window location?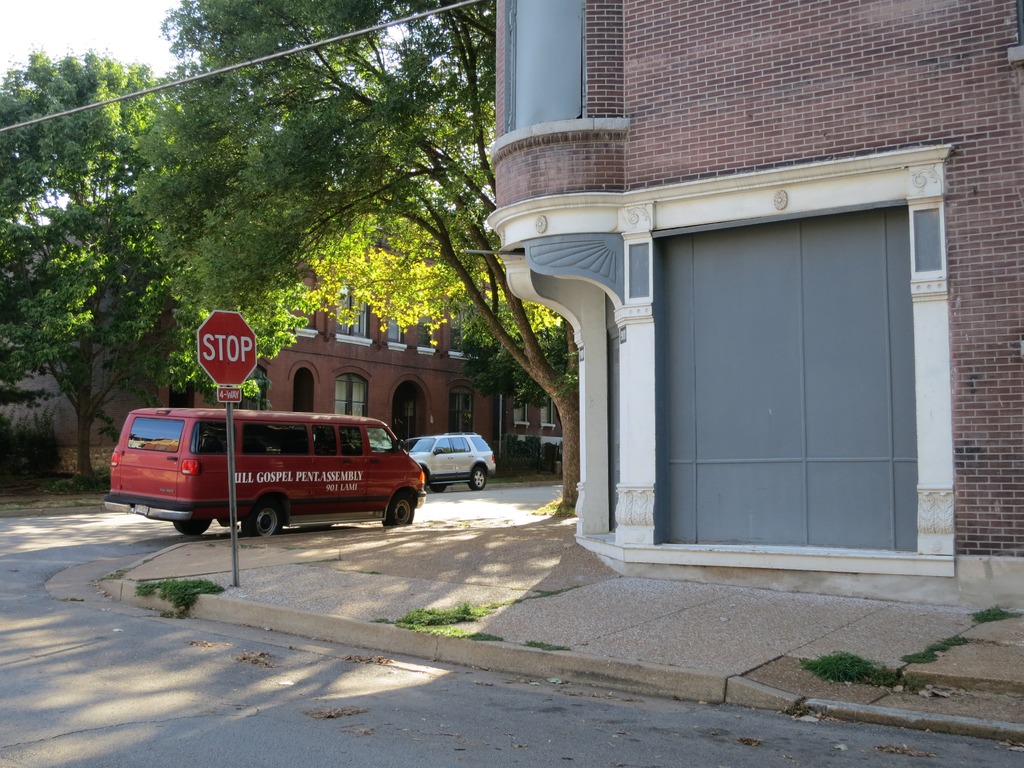
[415, 294, 433, 356]
